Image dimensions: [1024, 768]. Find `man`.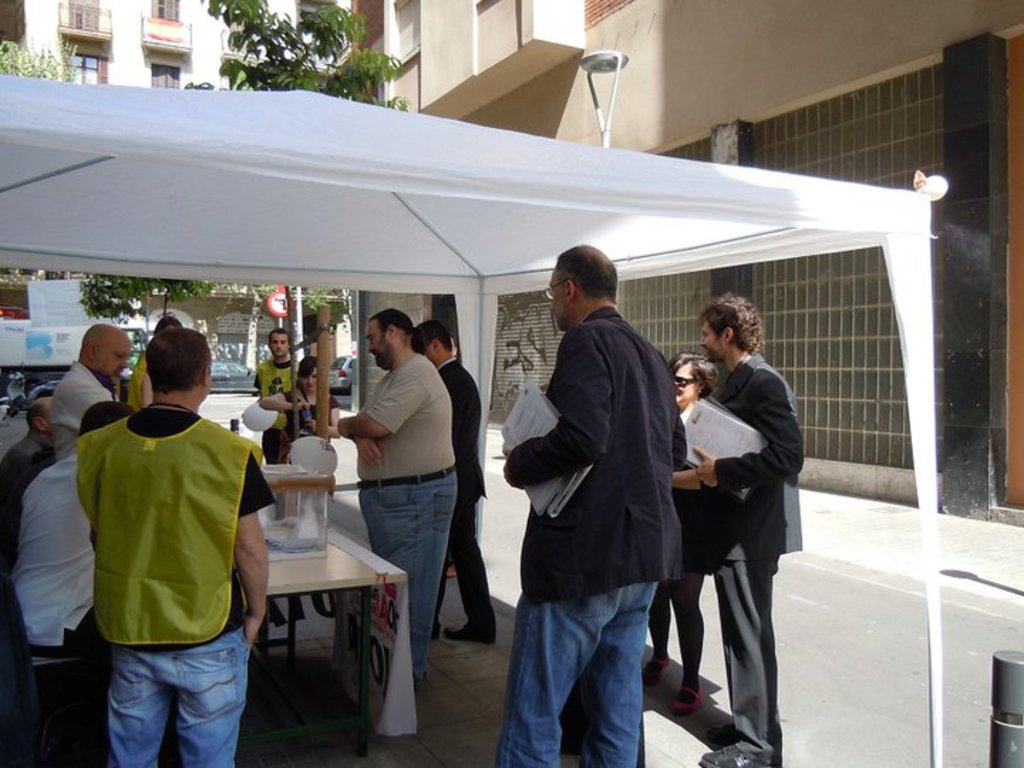
x1=250 y1=329 x2=297 y2=465.
